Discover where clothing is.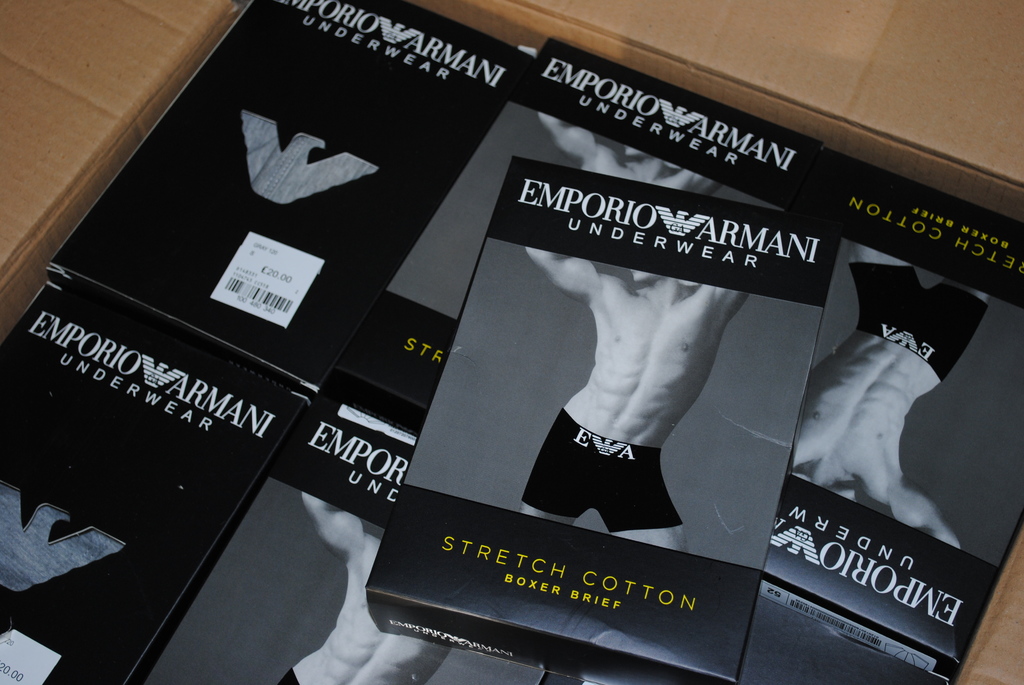
Discovered at (522, 409, 685, 534).
